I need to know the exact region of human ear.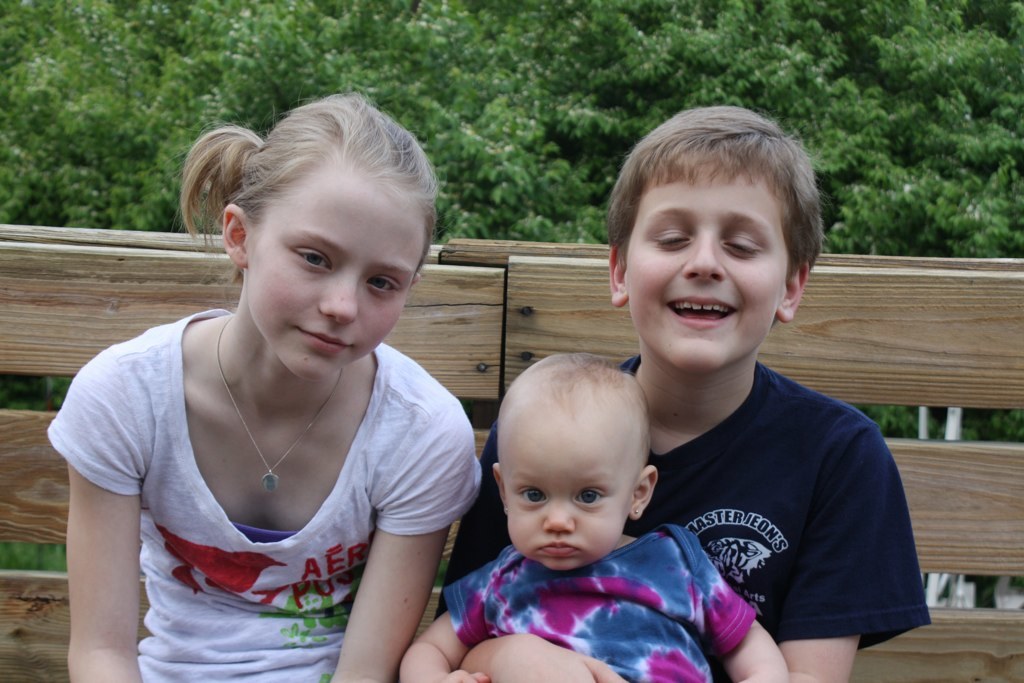
Region: crop(777, 261, 808, 320).
